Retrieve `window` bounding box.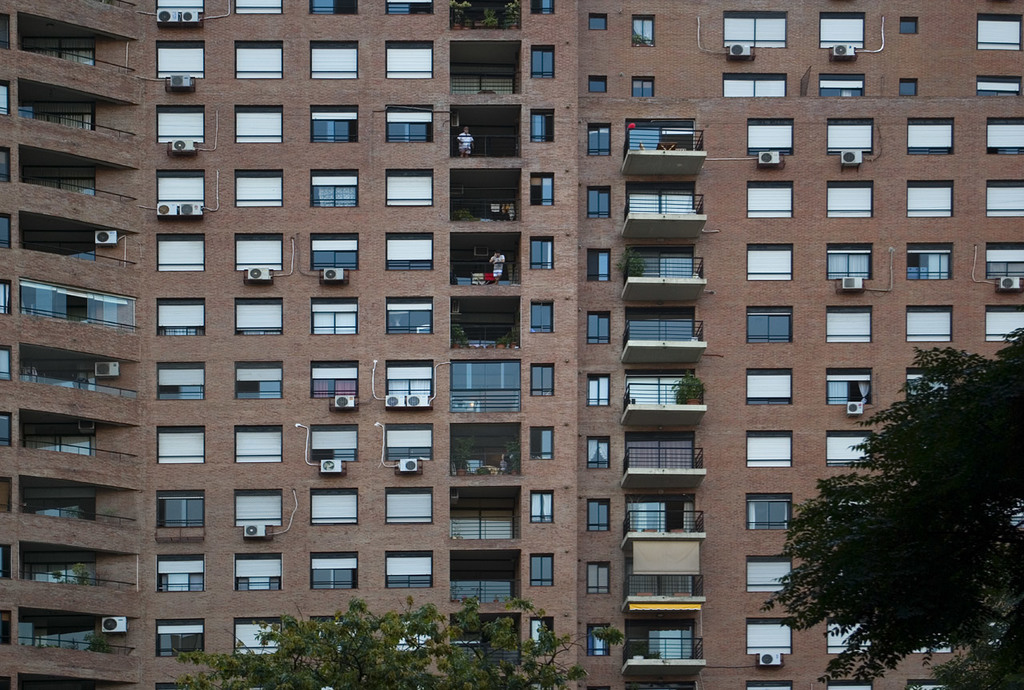
Bounding box: bbox=(631, 10, 654, 42).
